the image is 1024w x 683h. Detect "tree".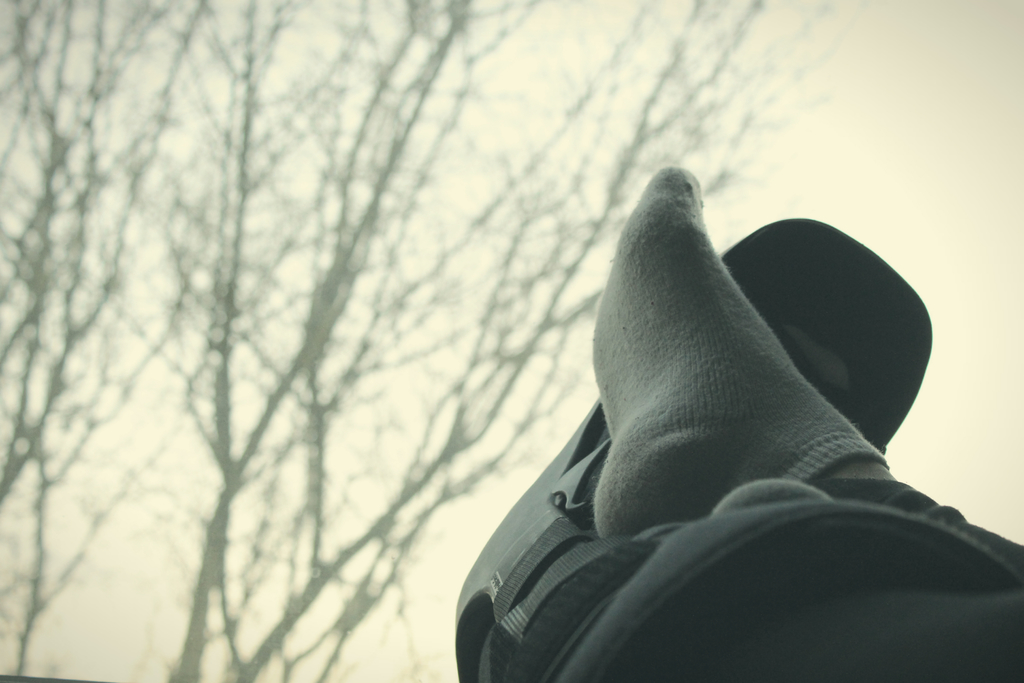
Detection: (x1=84, y1=6, x2=819, y2=682).
